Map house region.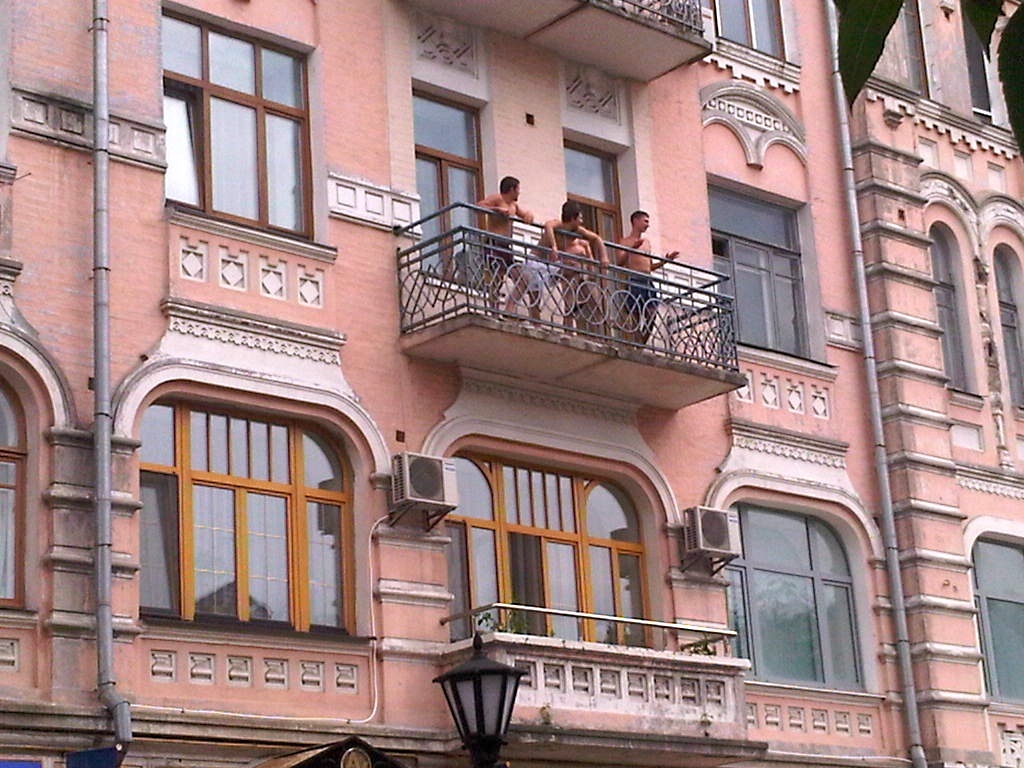
Mapped to Rect(833, 0, 1023, 767).
